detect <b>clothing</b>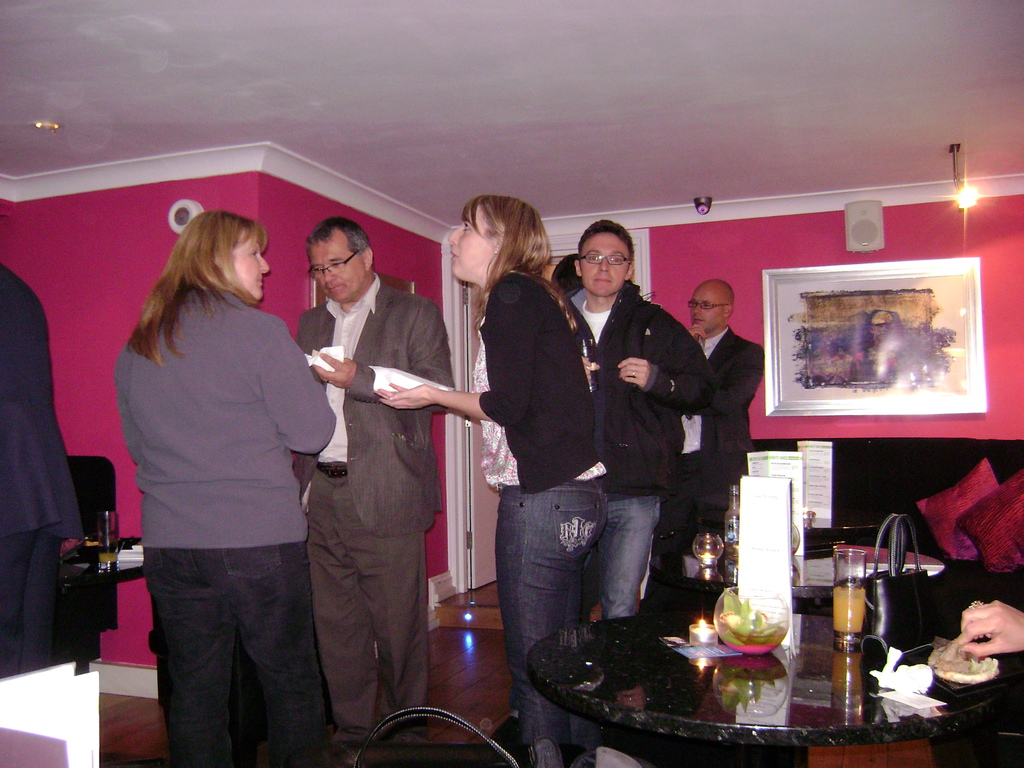
(0,259,86,675)
